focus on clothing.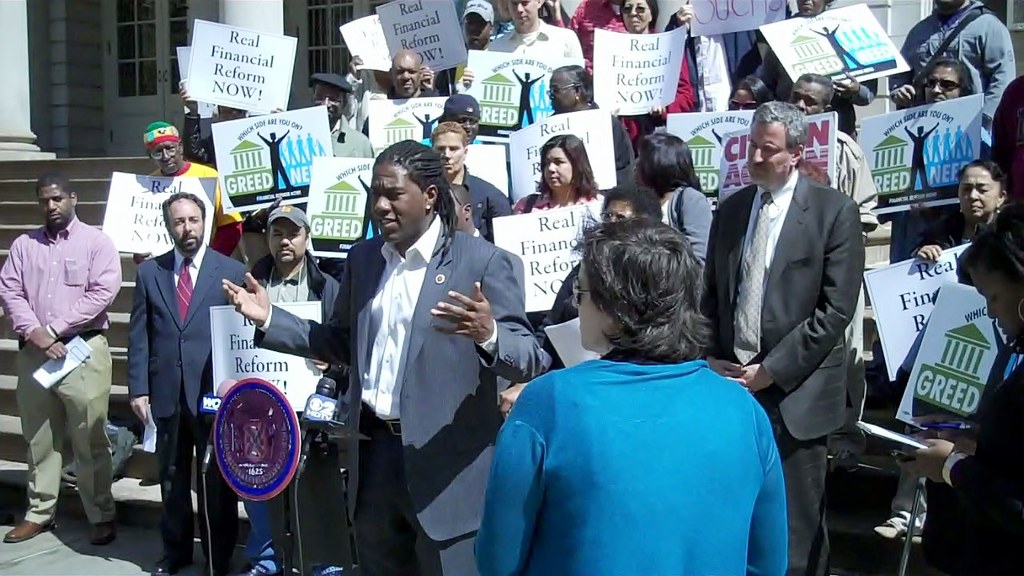
Focused at detection(690, 18, 742, 112).
